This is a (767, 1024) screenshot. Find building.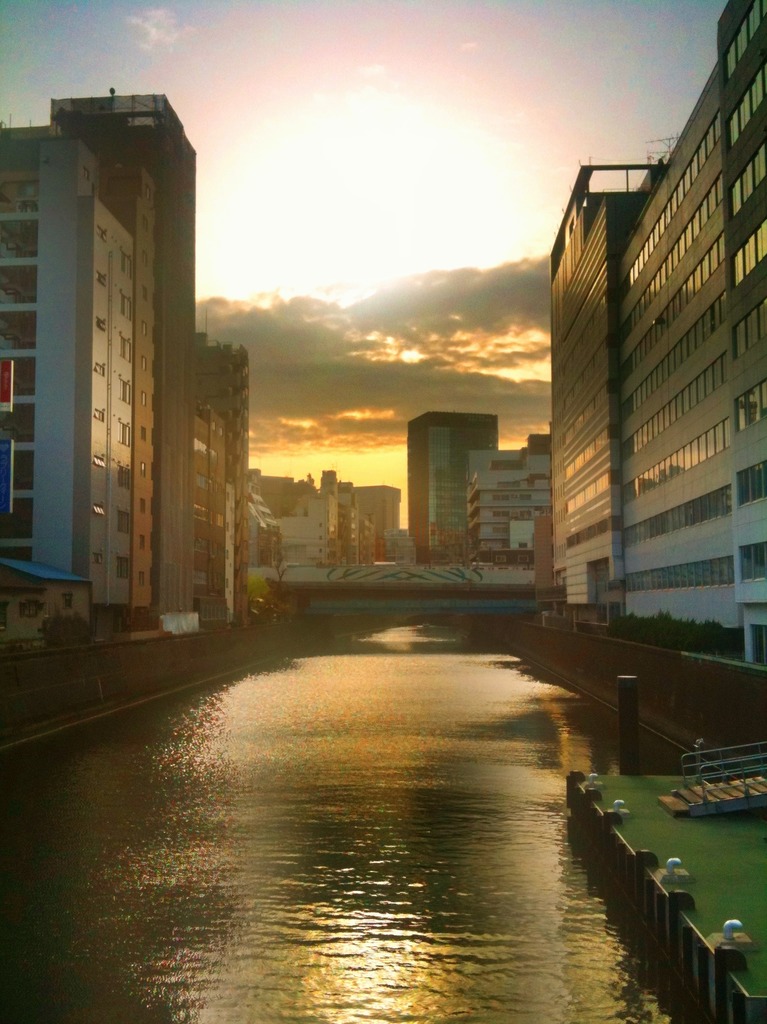
Bounding box: [left=468, top=438, right=549, bottom=568].
